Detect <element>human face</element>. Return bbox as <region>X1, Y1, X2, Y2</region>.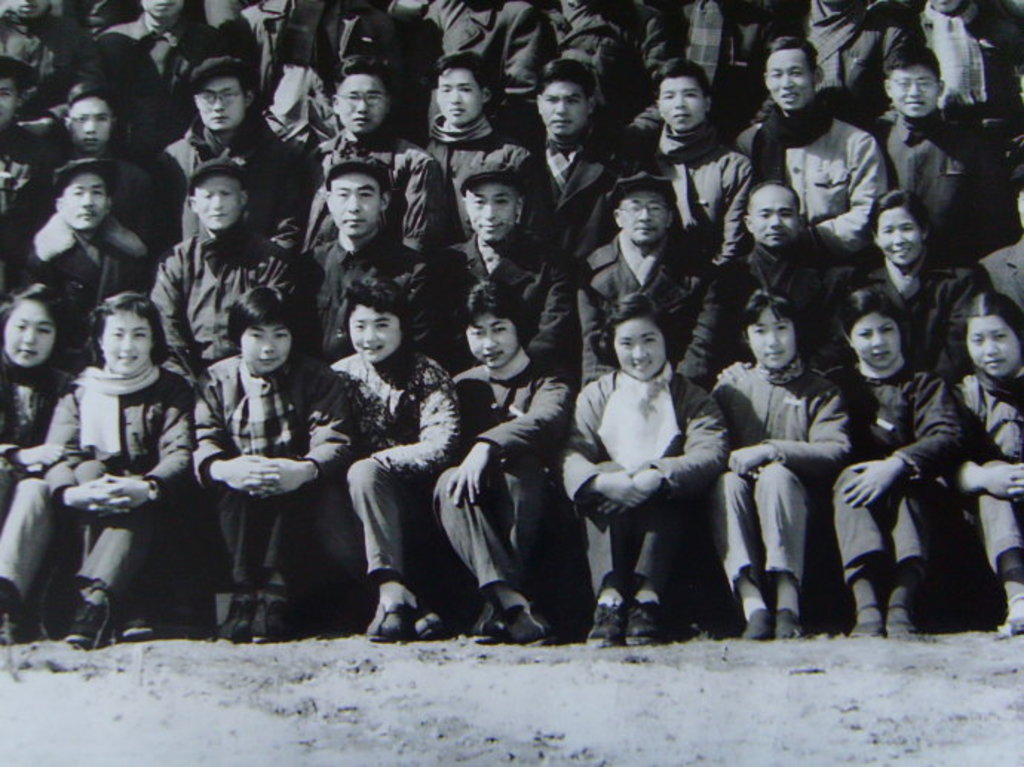
<region>619, 187, 665, 243</region>.
